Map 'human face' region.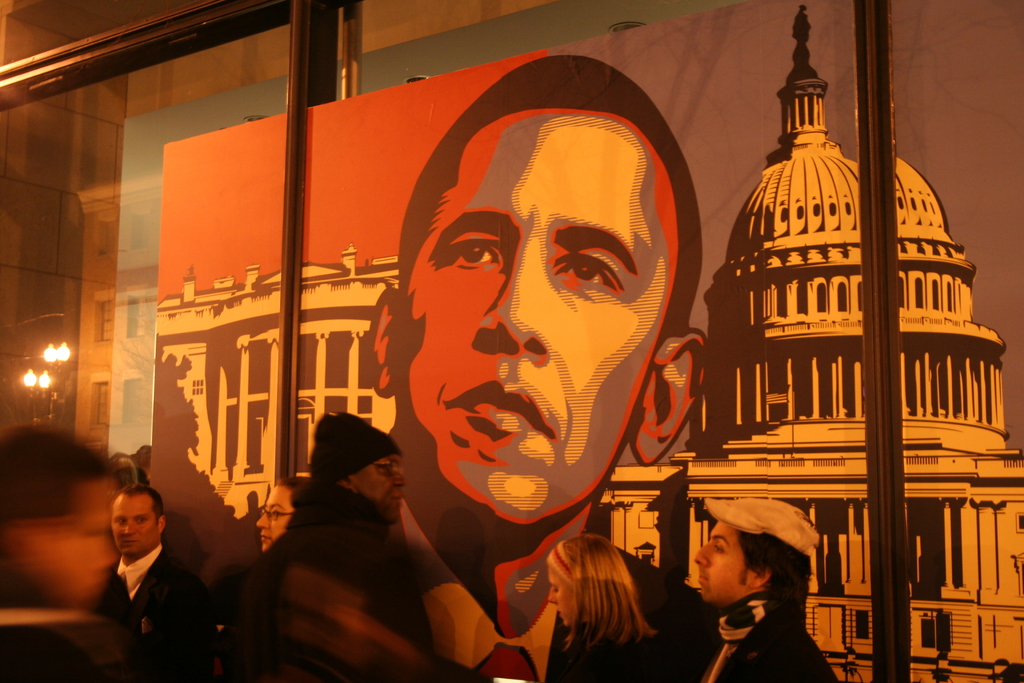
Mapped to [x1=110, y1=493, x2=156, y2=556].
